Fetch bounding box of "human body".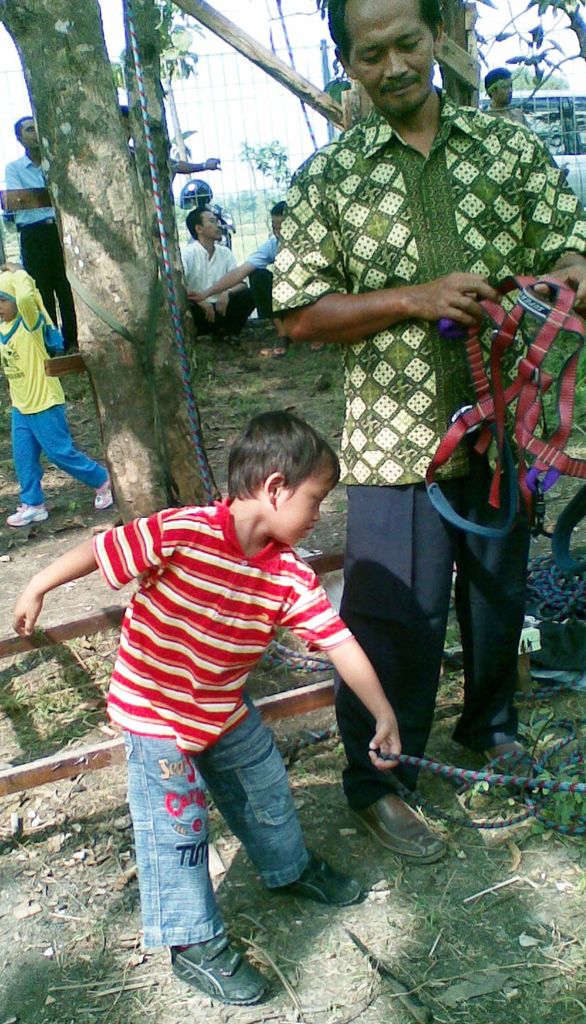
Bbox: bbox(166, 159, 220, 178).
